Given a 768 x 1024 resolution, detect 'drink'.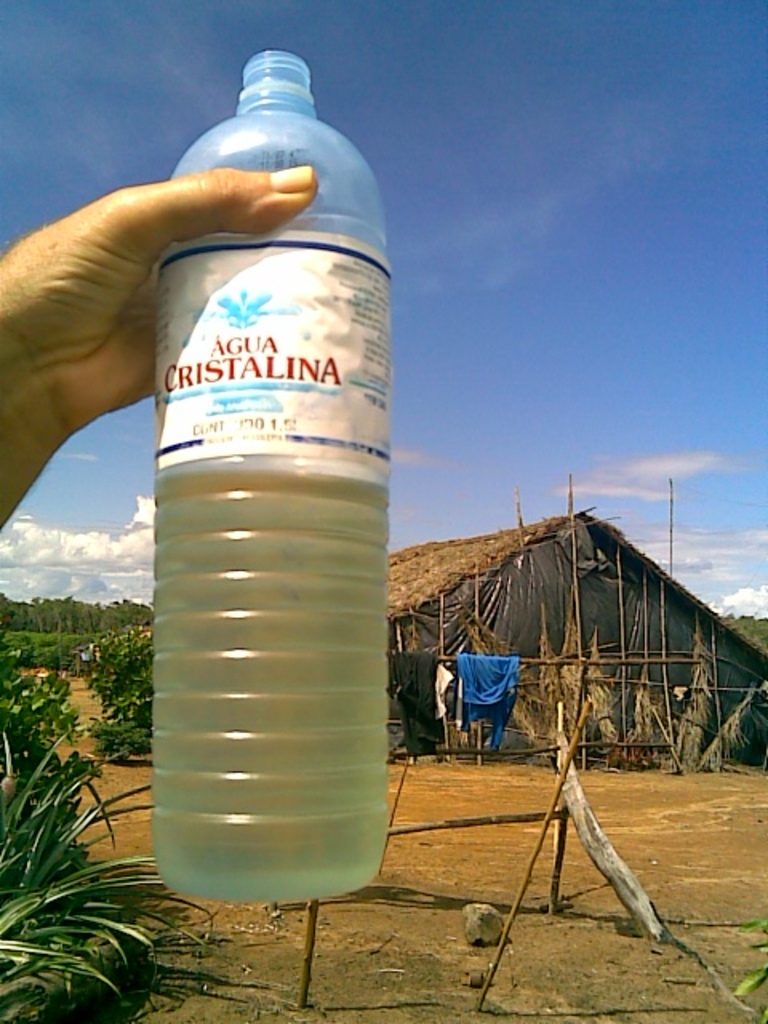
123/147/406/922.
